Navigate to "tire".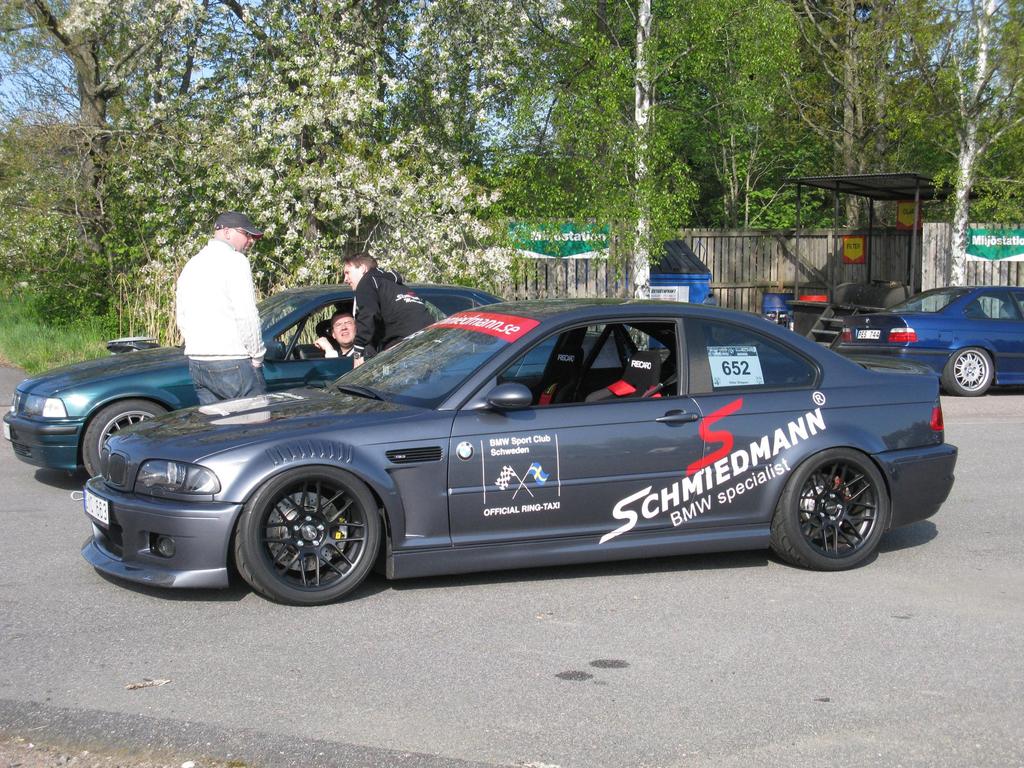
Navigation target: box(941, 347, 993, 397).
